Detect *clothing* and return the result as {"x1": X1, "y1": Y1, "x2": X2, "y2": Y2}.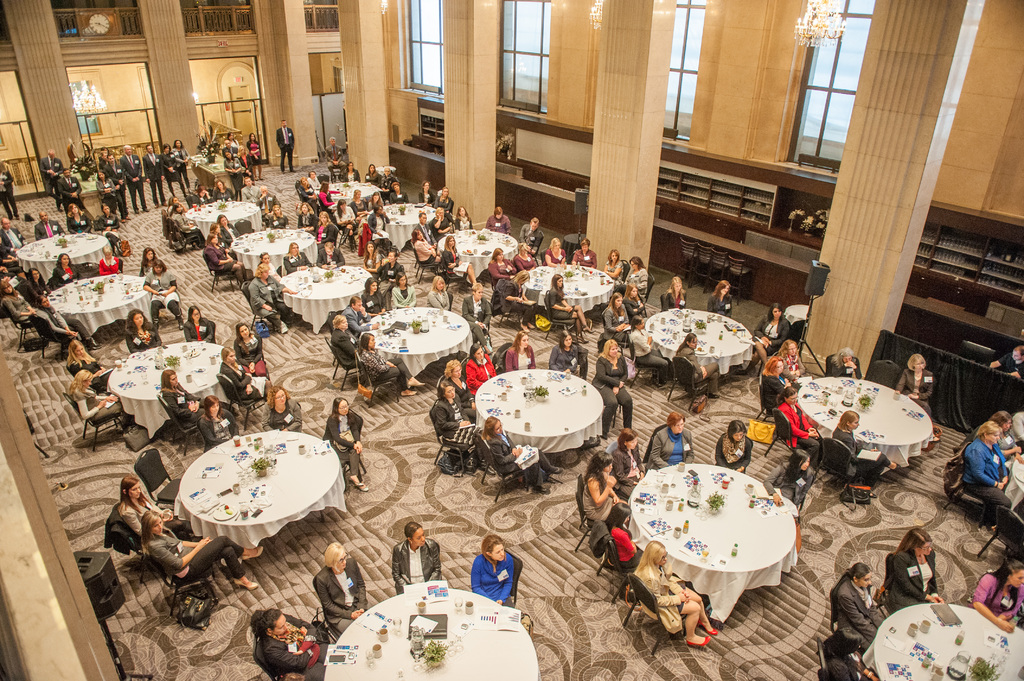
{"x1": 63, "y1": 351, "x2": 102, "y2": 374}.
